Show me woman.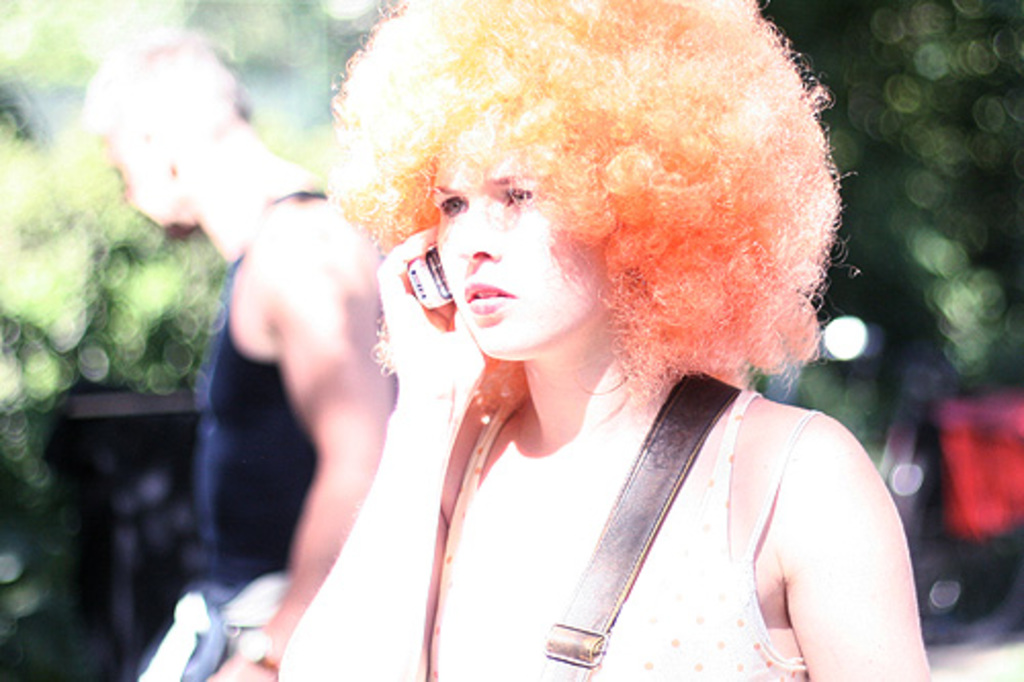
woman is here: box=[332, 0, 932, 680].
